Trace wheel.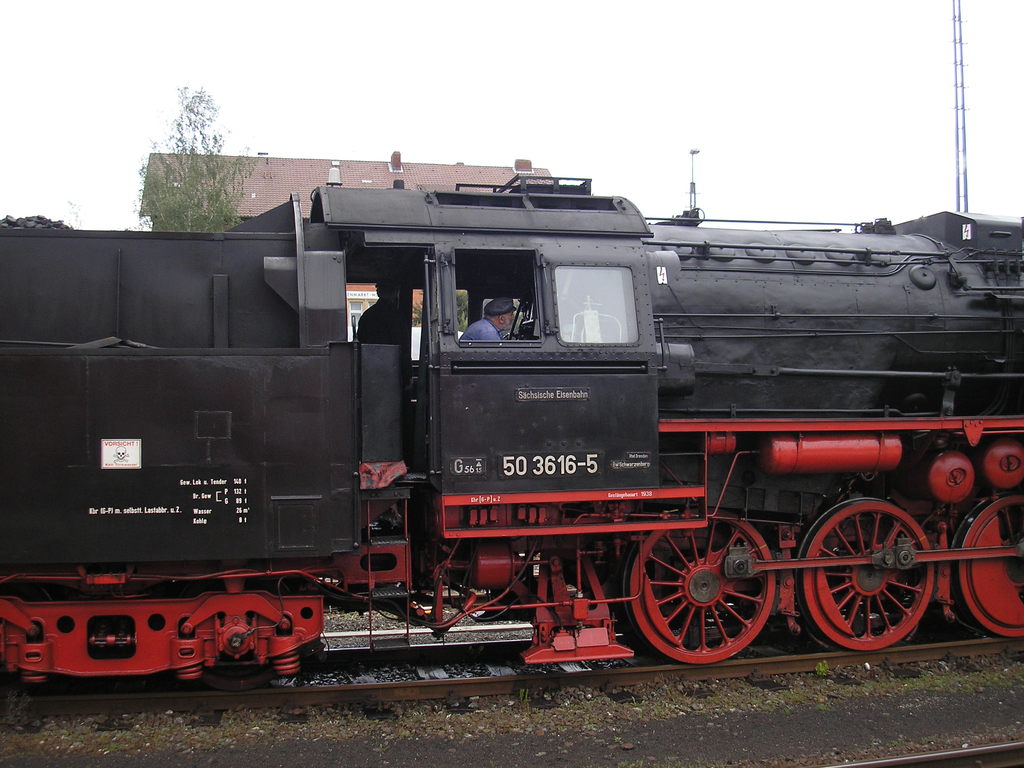
Traced to (left=797, top=493, right=933, bottom=648).
